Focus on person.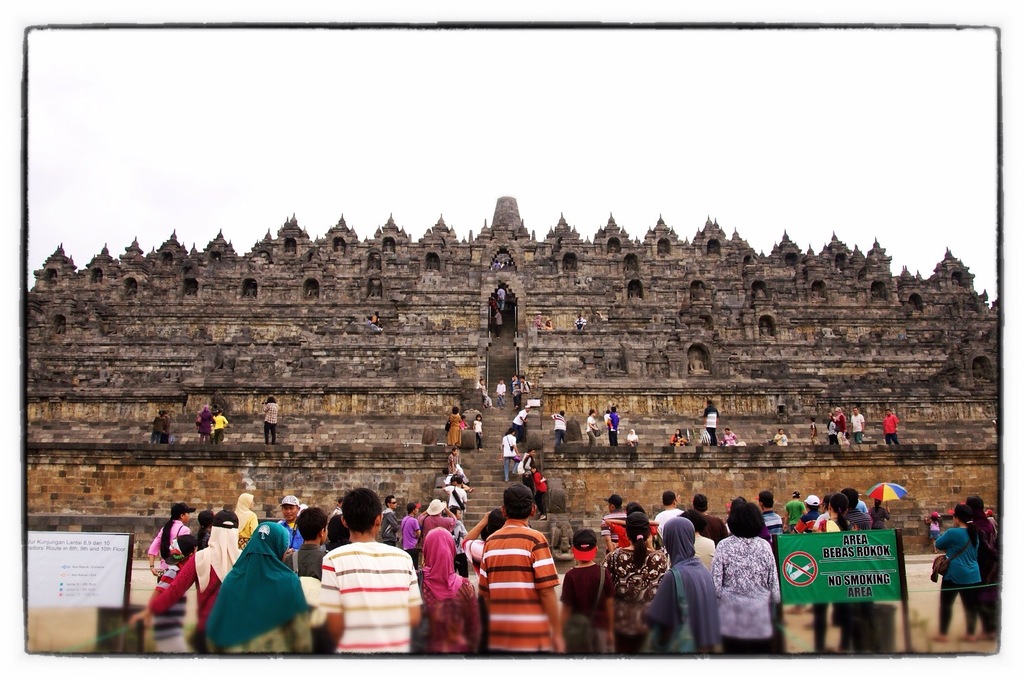
Focused at 476, 482, 566, 654.
